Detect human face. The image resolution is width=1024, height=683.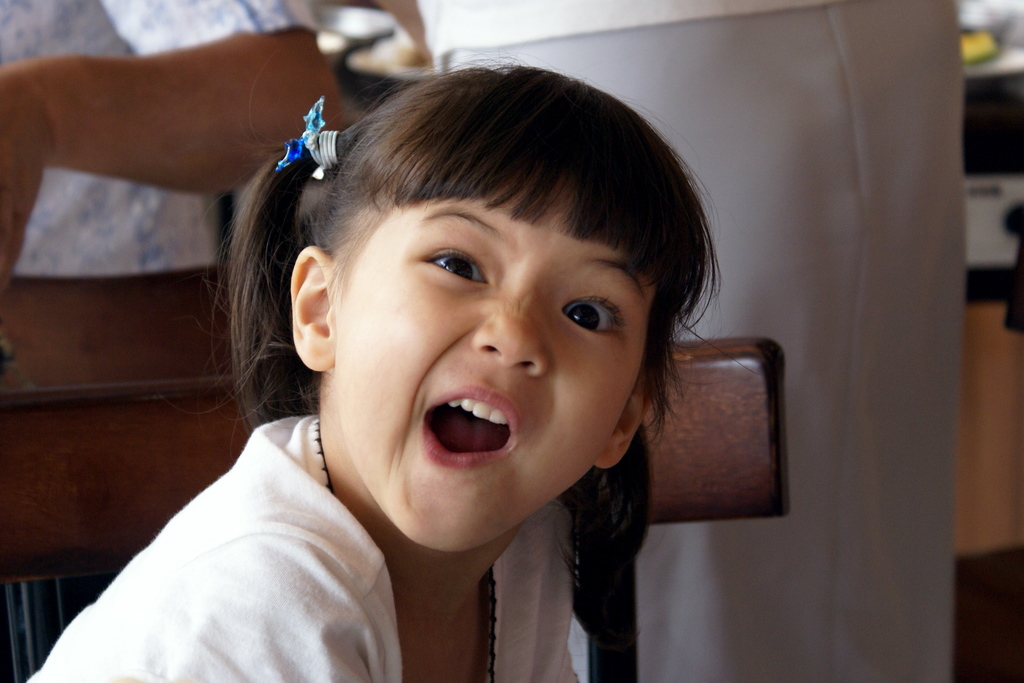
[left=335, top=190, right=645, bottom=556].
